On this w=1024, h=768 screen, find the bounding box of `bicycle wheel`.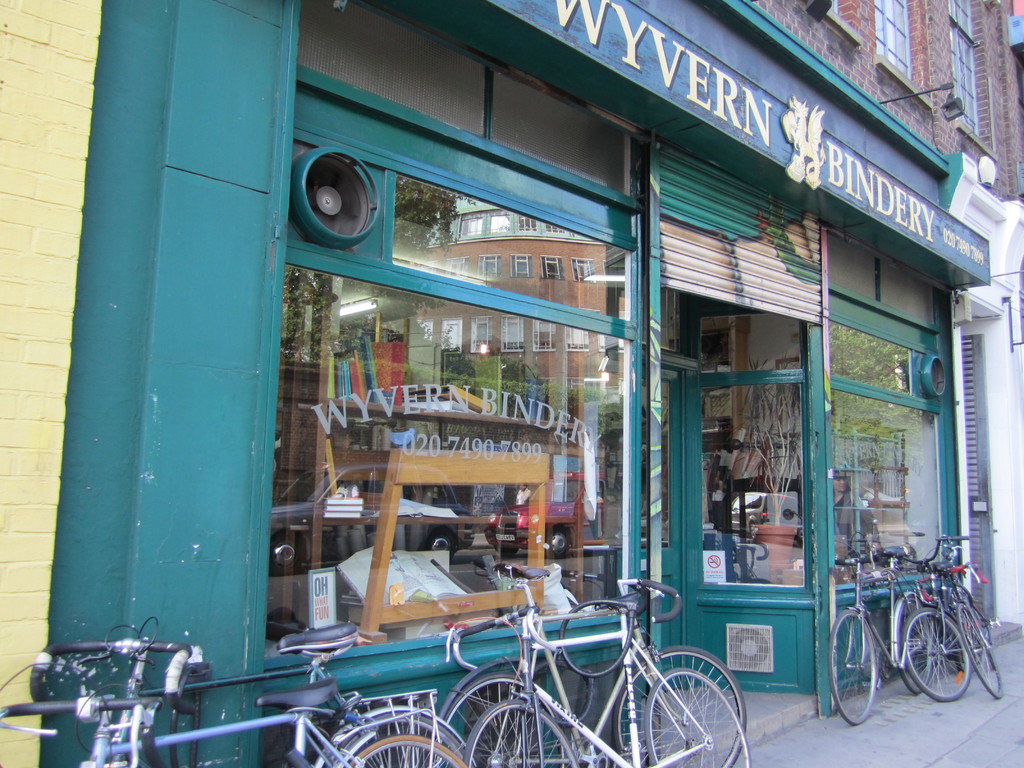
Bounding box: bbox=[906, 602, 972, 701].
